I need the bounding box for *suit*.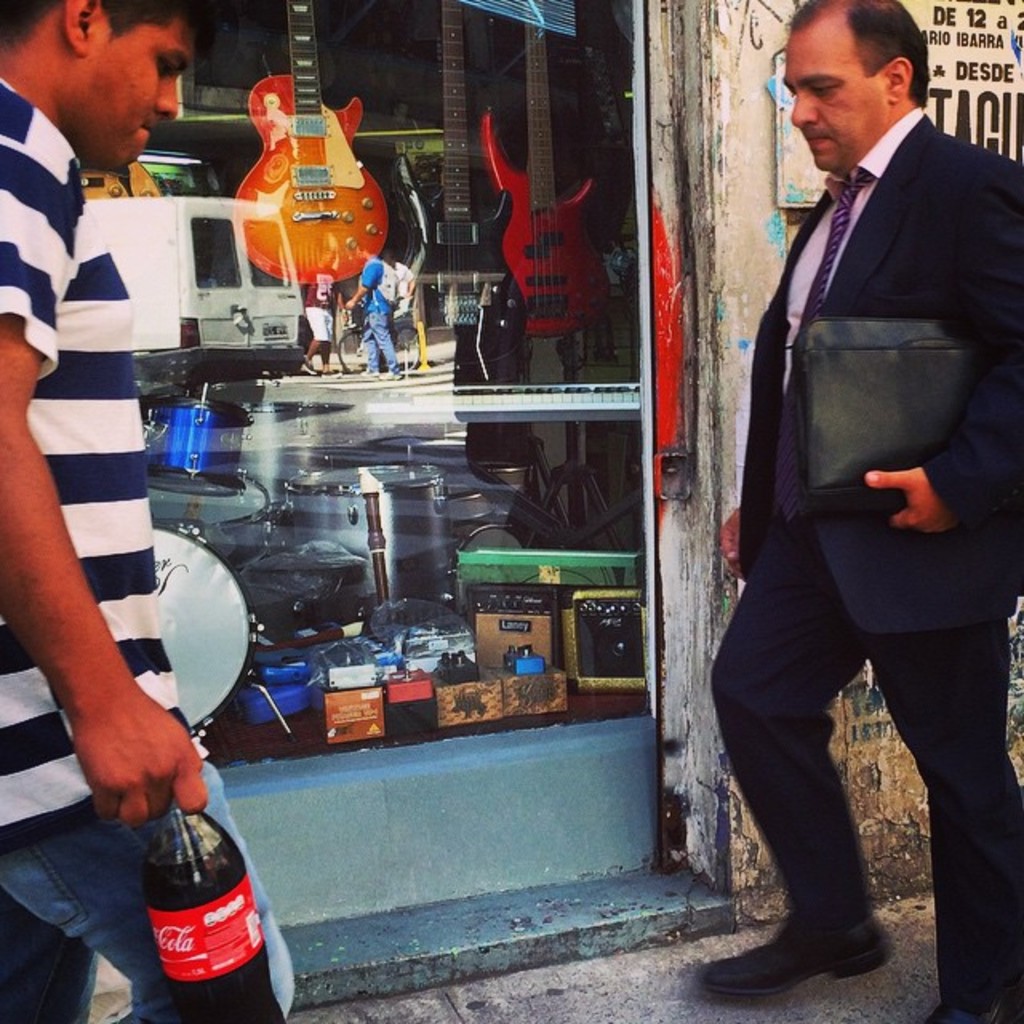
Here it is: {"left": 693, "top": 67, "right": 1008, "bottom": 997}.
